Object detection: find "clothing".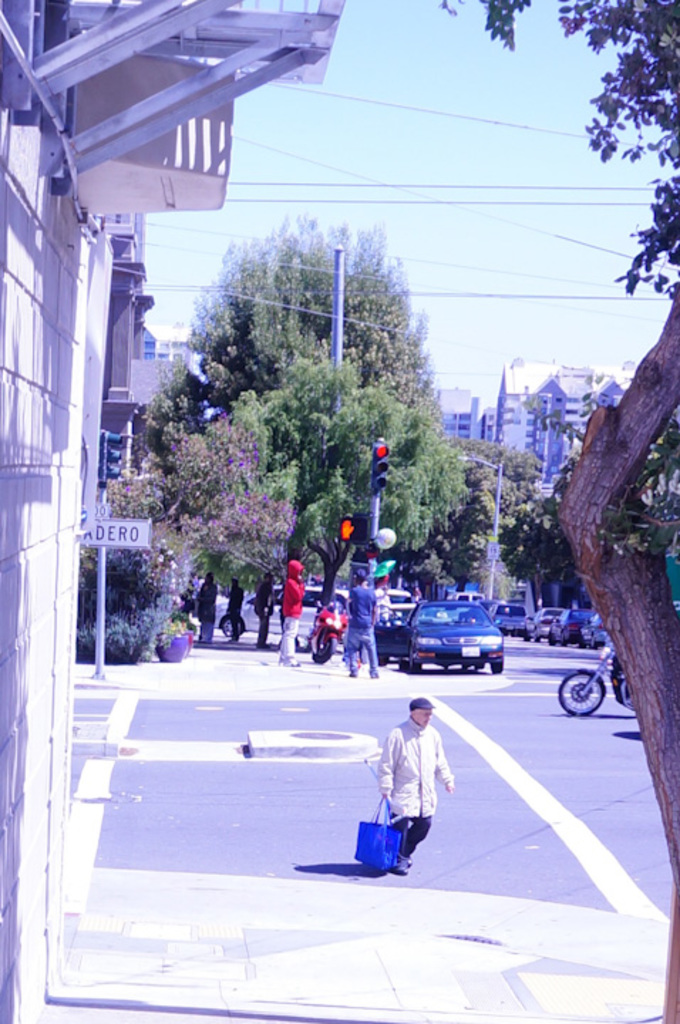
Rect(373, 717, 459, 865).
